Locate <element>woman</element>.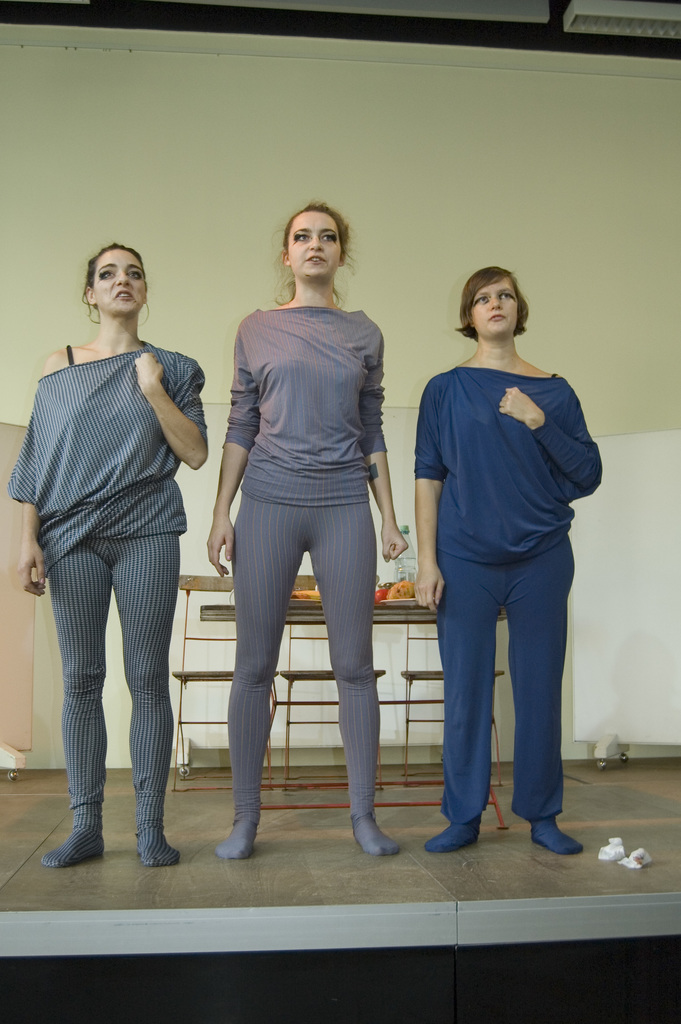
Bounding box: 404:267:580:854.
